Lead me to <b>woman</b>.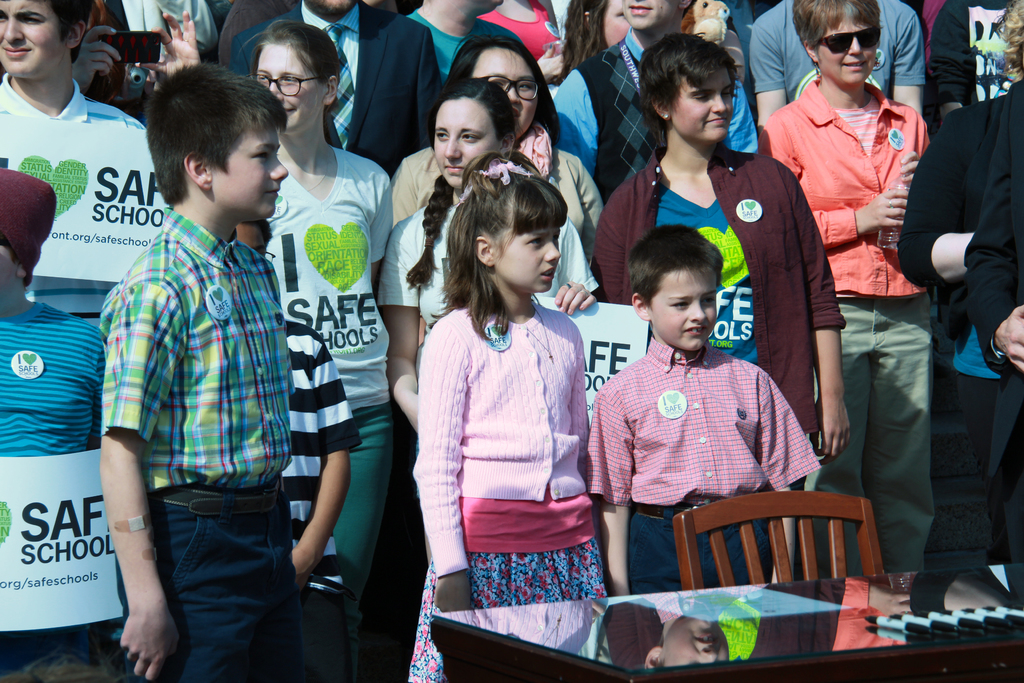
Lead to bbox=[390, 38, 598, 265].
